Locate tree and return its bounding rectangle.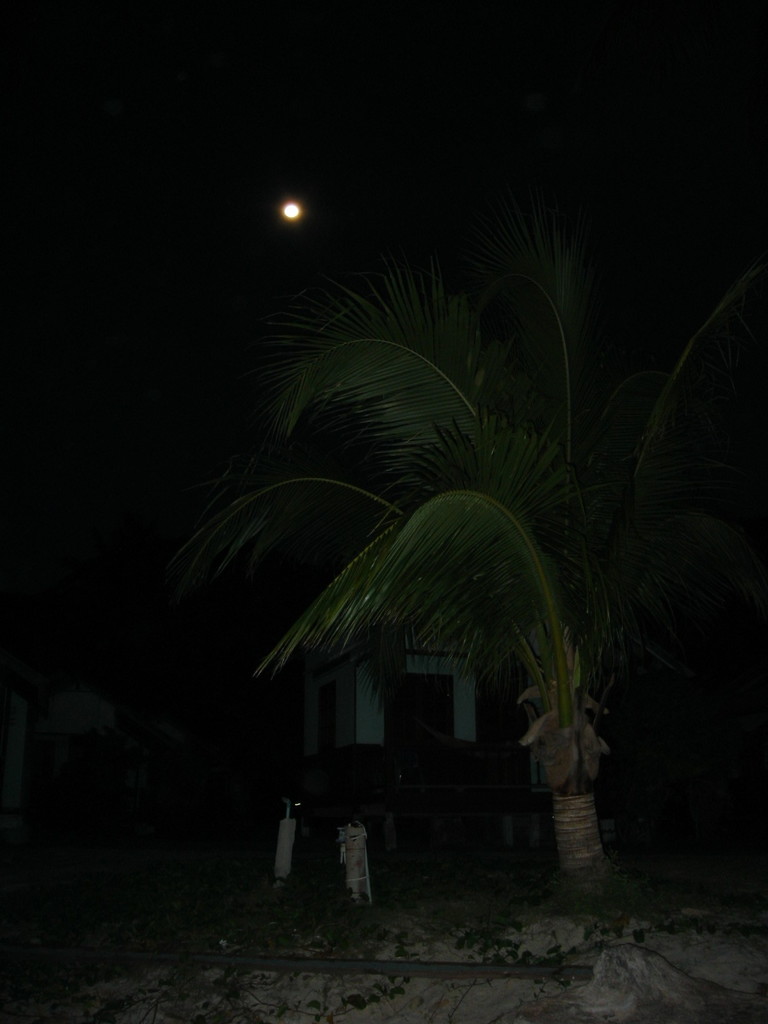
BBox(161, 225, 746, 886).
